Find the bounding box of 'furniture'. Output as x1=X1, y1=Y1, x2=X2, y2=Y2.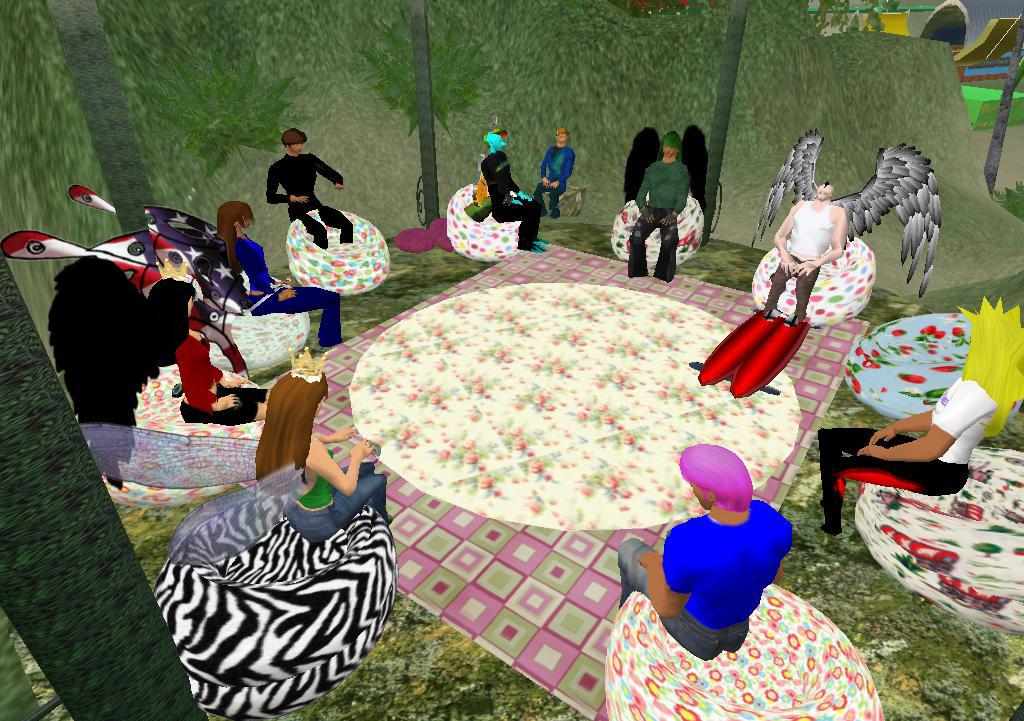
x1=83, y1=365, x2=267, y2=496.
